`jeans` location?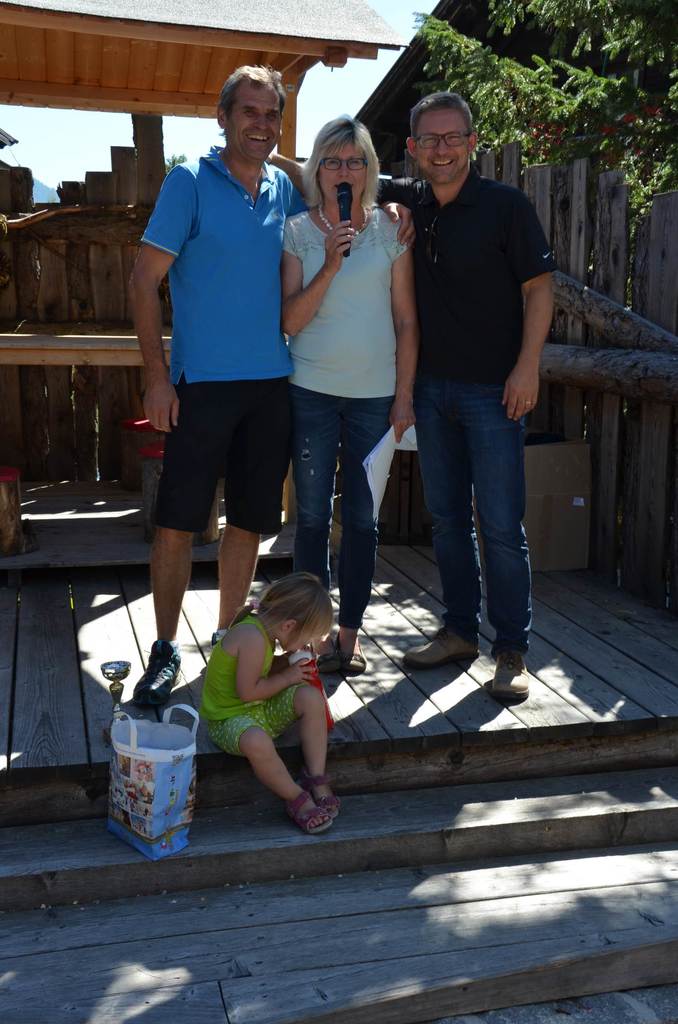
[x1=419, y1=360, x2=549, y2=696]
